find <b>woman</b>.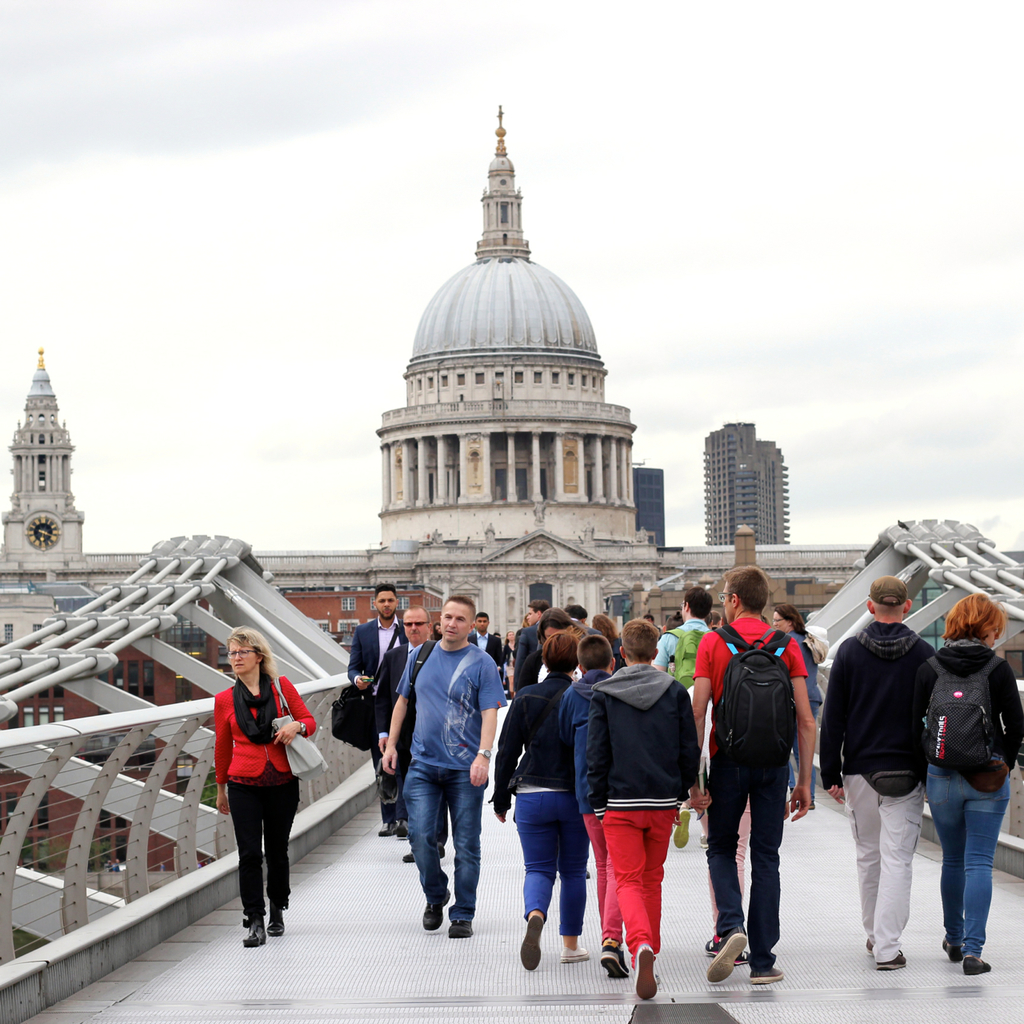
x1=486 y1=627 x2=591 y2=970.
